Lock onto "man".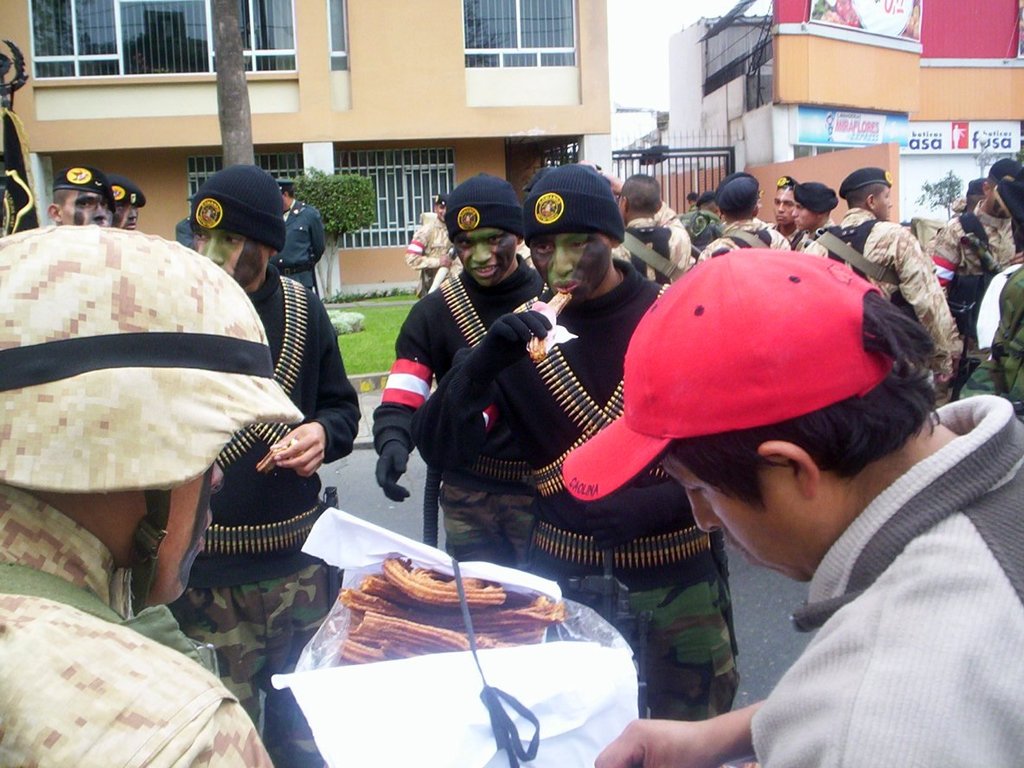
Locked: 48, 164, 118, 234.
